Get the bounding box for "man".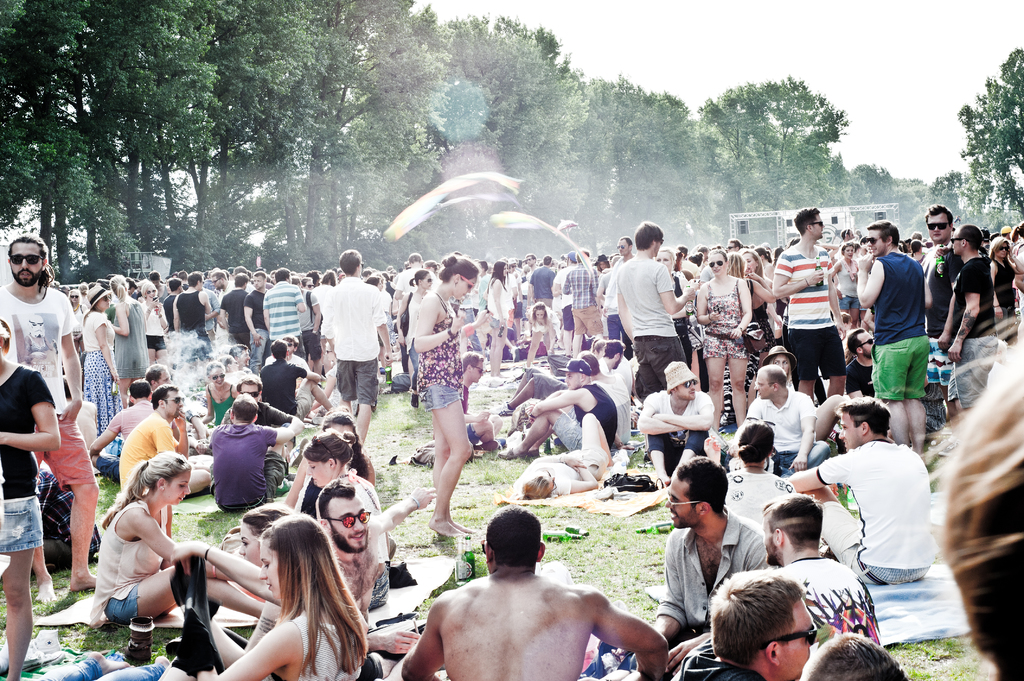
bbox=(771, 202, 849, 406).
